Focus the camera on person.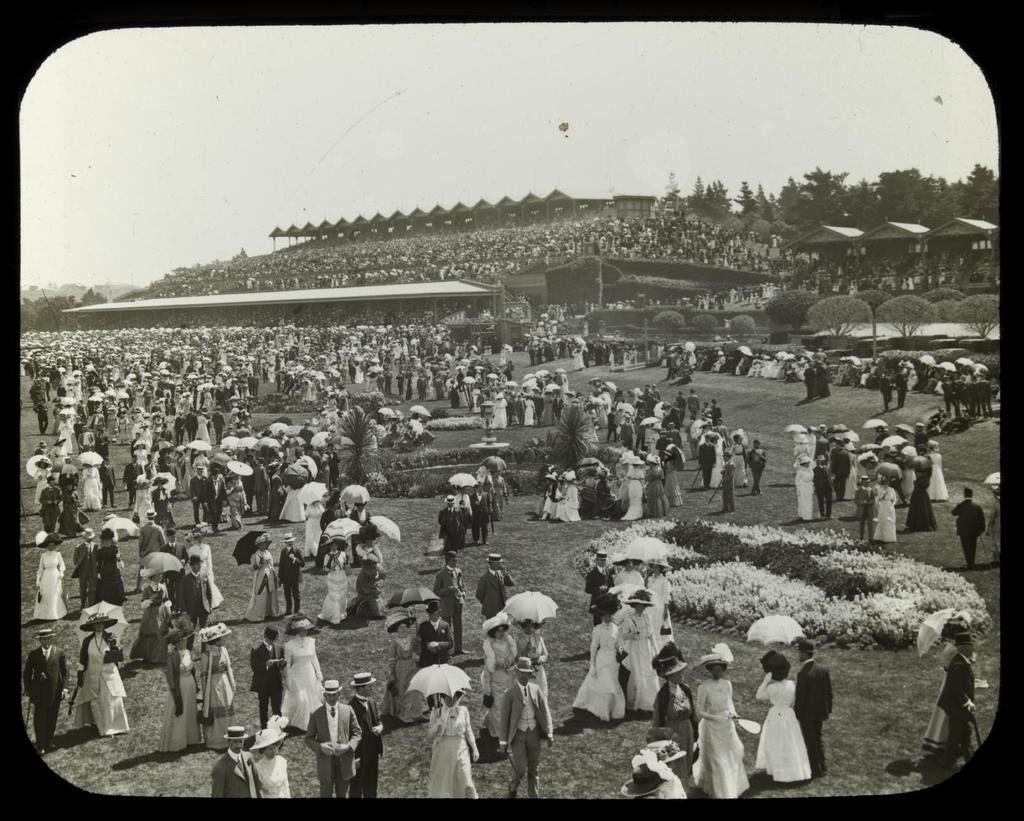
Focus region: crop(583, 548, 614, 624).
